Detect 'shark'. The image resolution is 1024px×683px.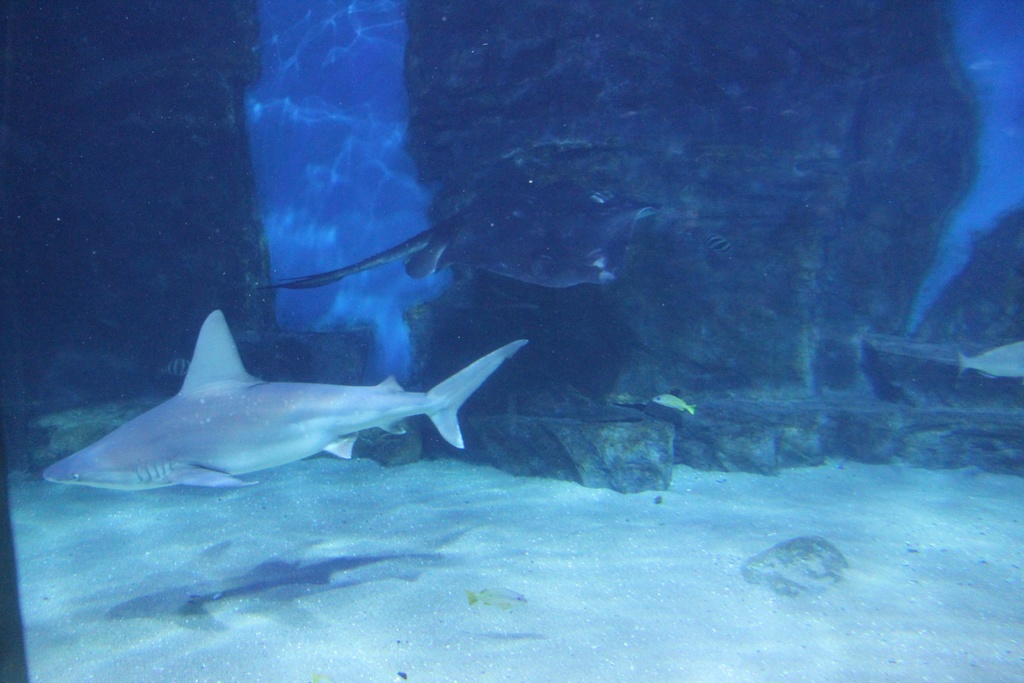
40/304/523/486.
